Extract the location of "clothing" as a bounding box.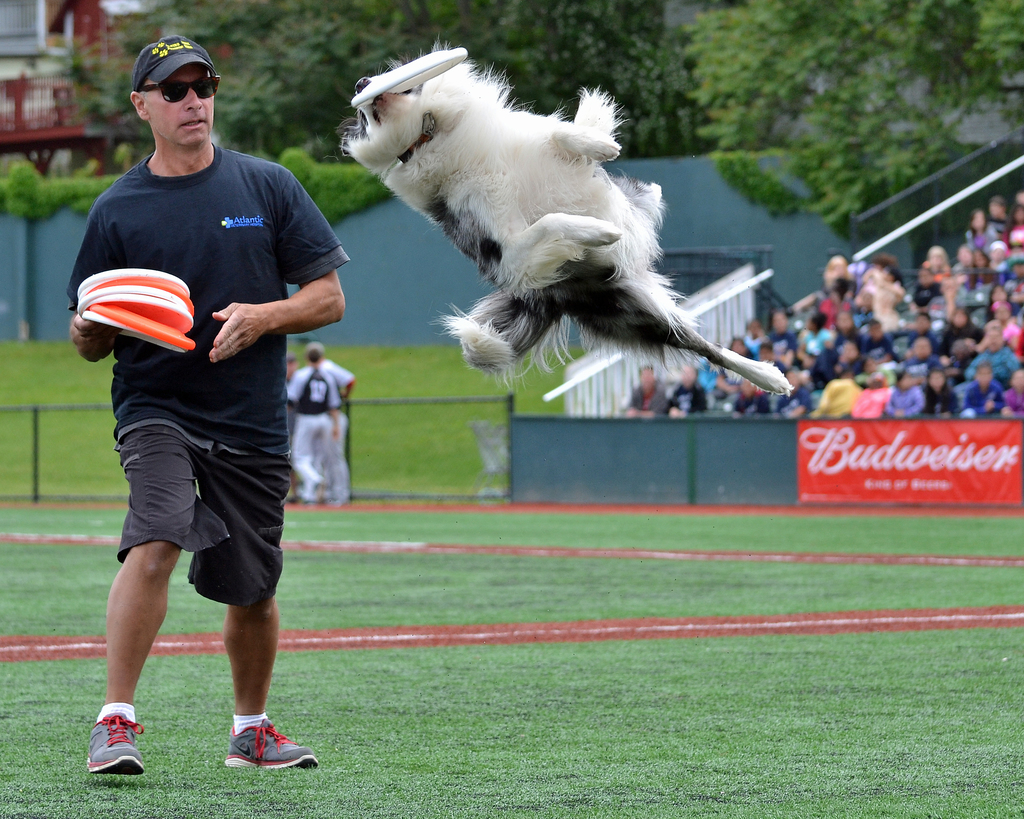
998,315,1023,353.
